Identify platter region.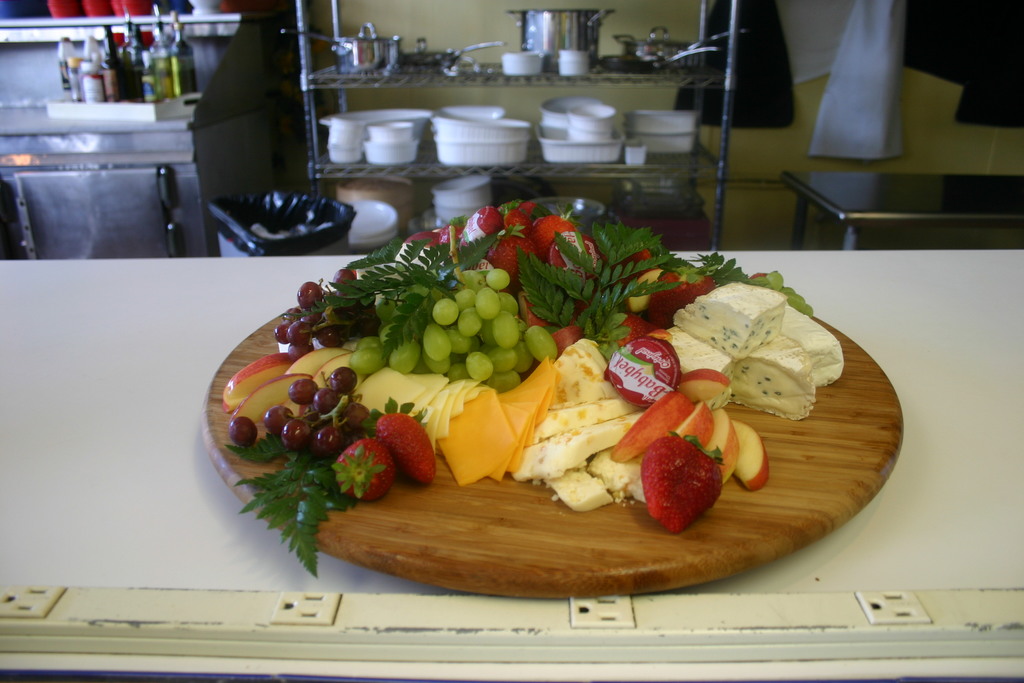
Region: locate(202, 309, 900, 604).
